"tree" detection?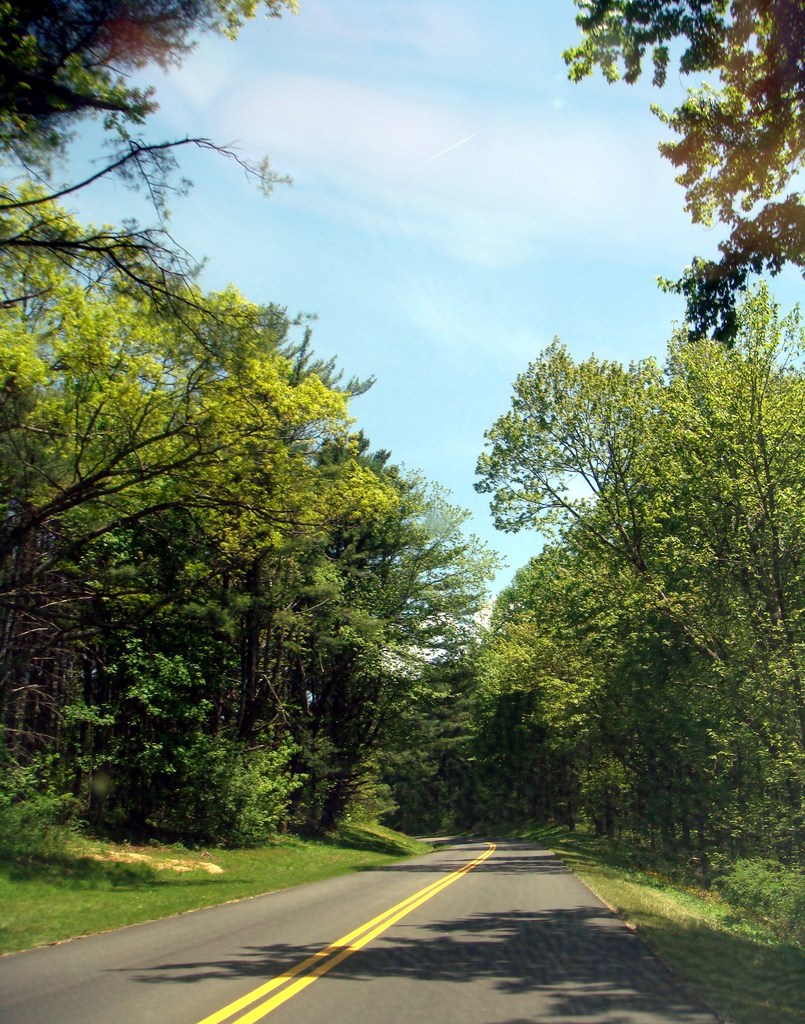
box=[0, 0, 298, 179]
